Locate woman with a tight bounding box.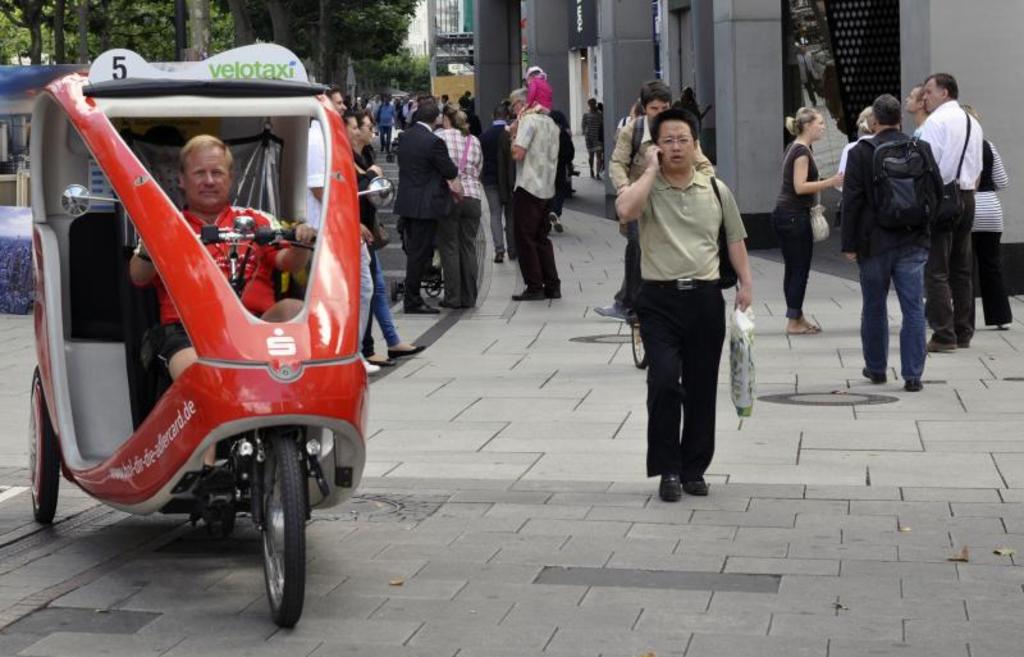
select_region(439, 104, 489, 289).
